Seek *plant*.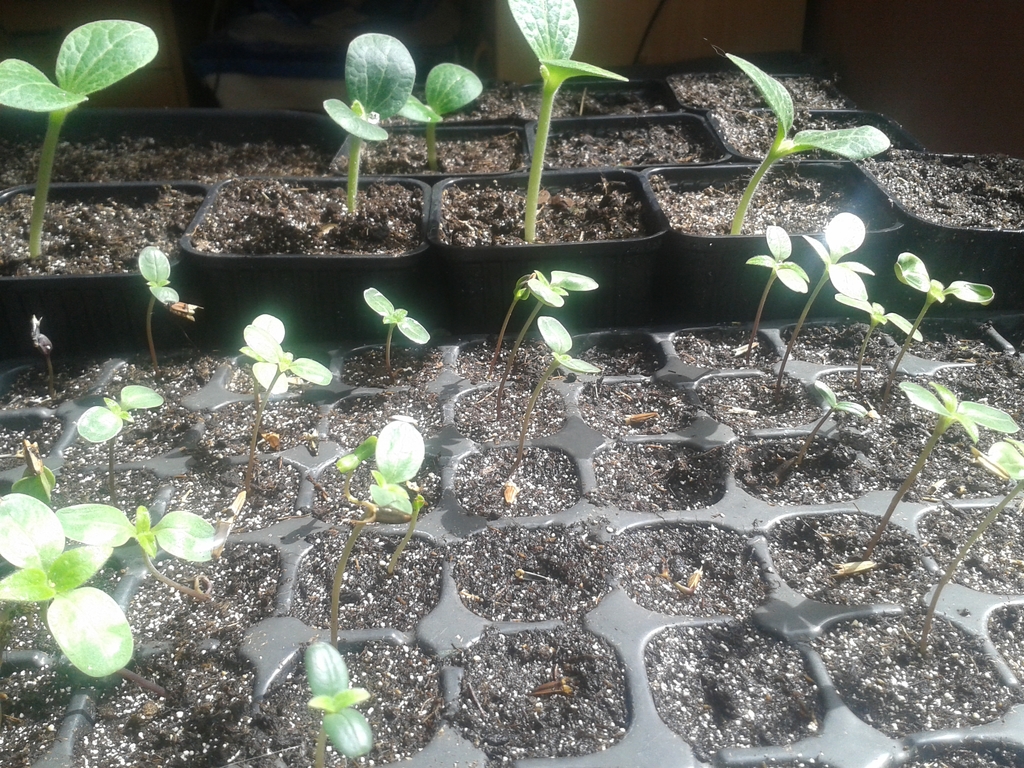
776, 211, 874, 395.
